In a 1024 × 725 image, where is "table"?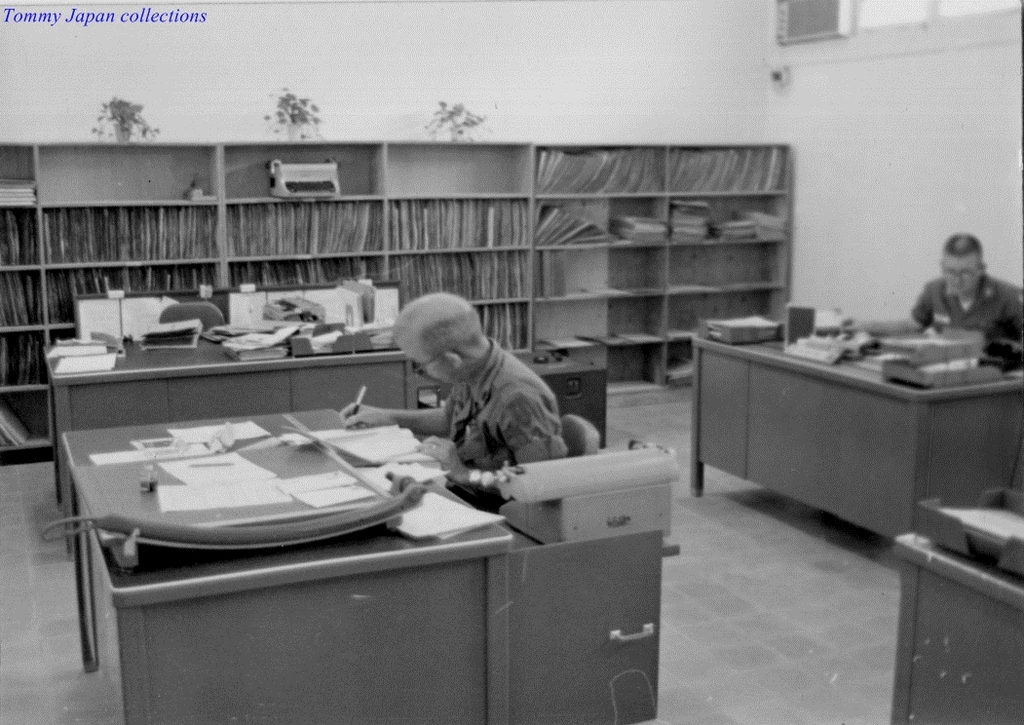
left=891, top=527, right=1023, bottom=724.
